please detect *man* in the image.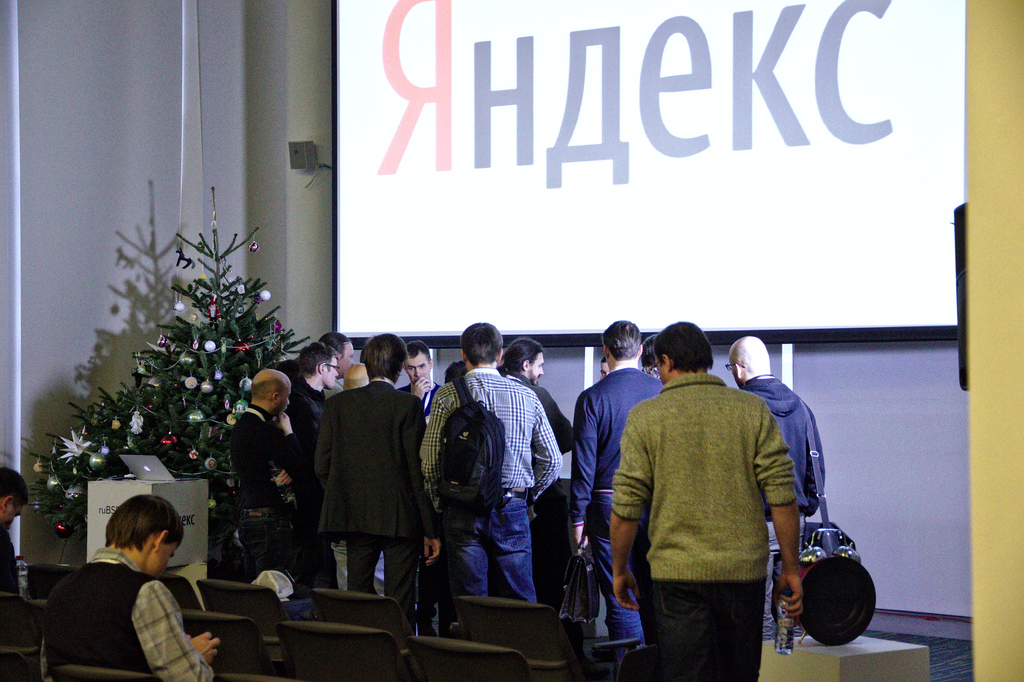
pyautogui.locateOnScreen(0, 464, 35, 599).
